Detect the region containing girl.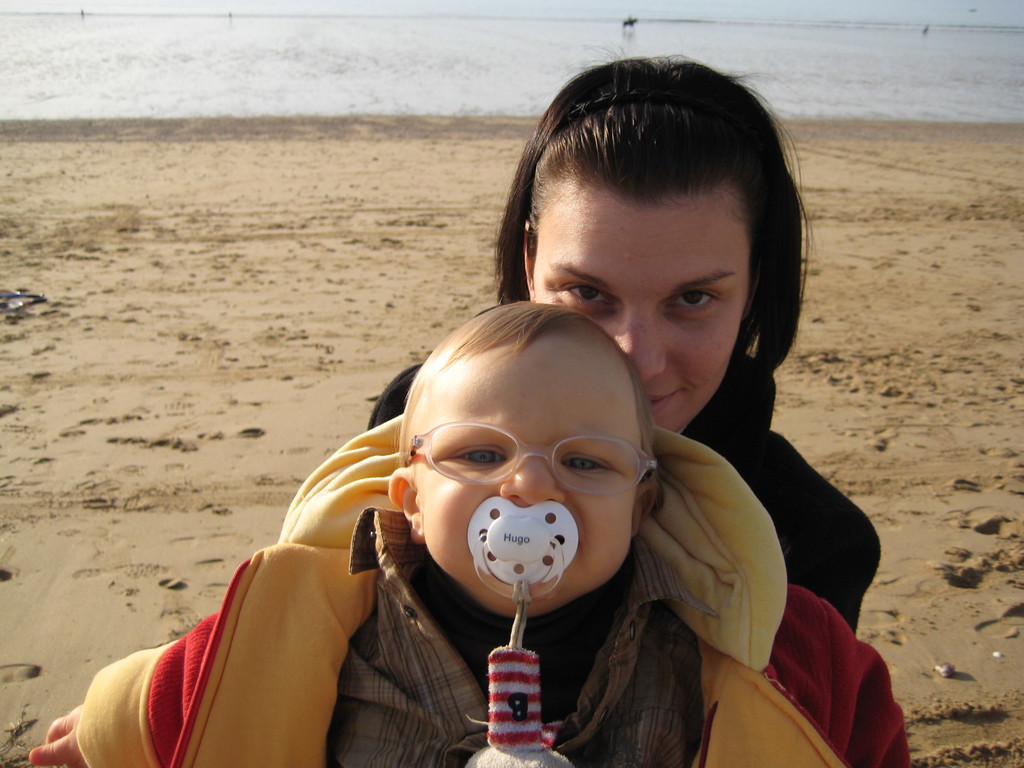
[x1=365, y1=53, x2=884, y2=638].
